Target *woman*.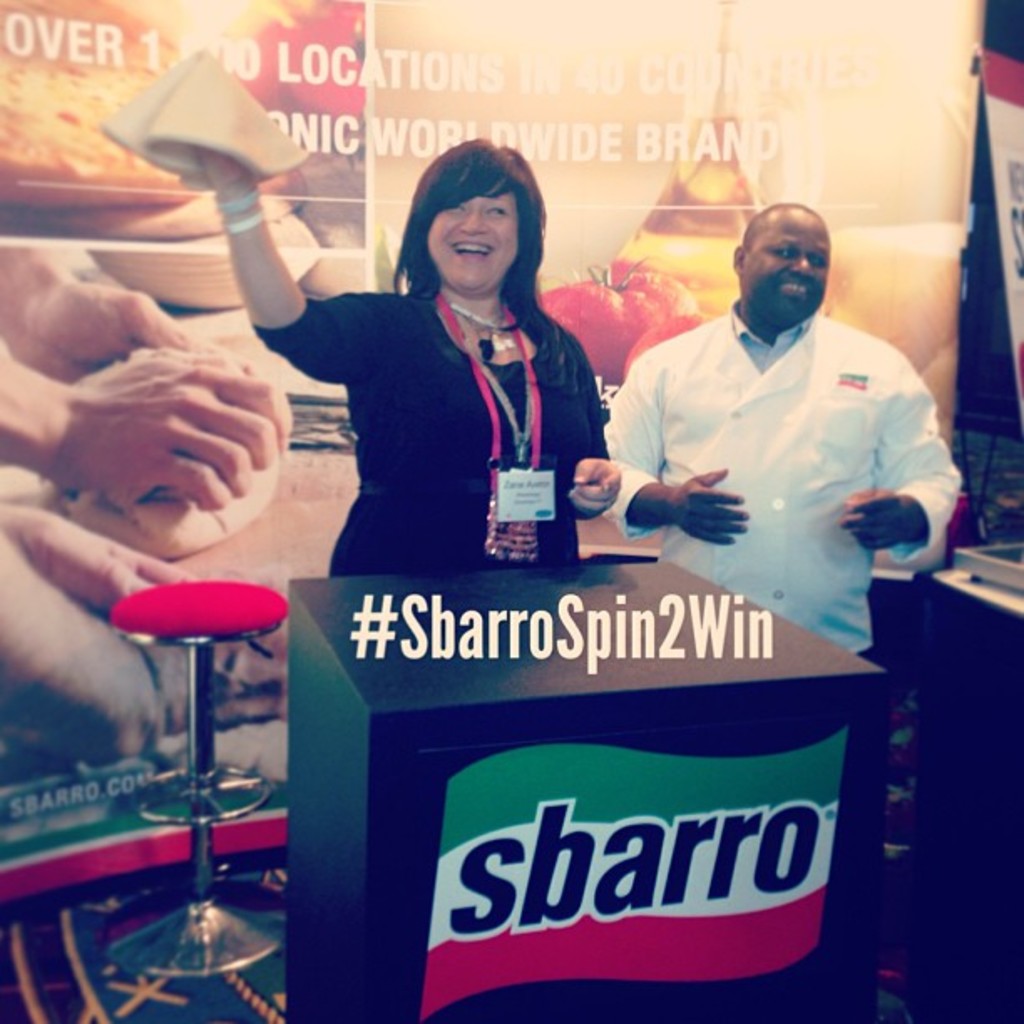
Target region: (303, 186, 726, 646).
